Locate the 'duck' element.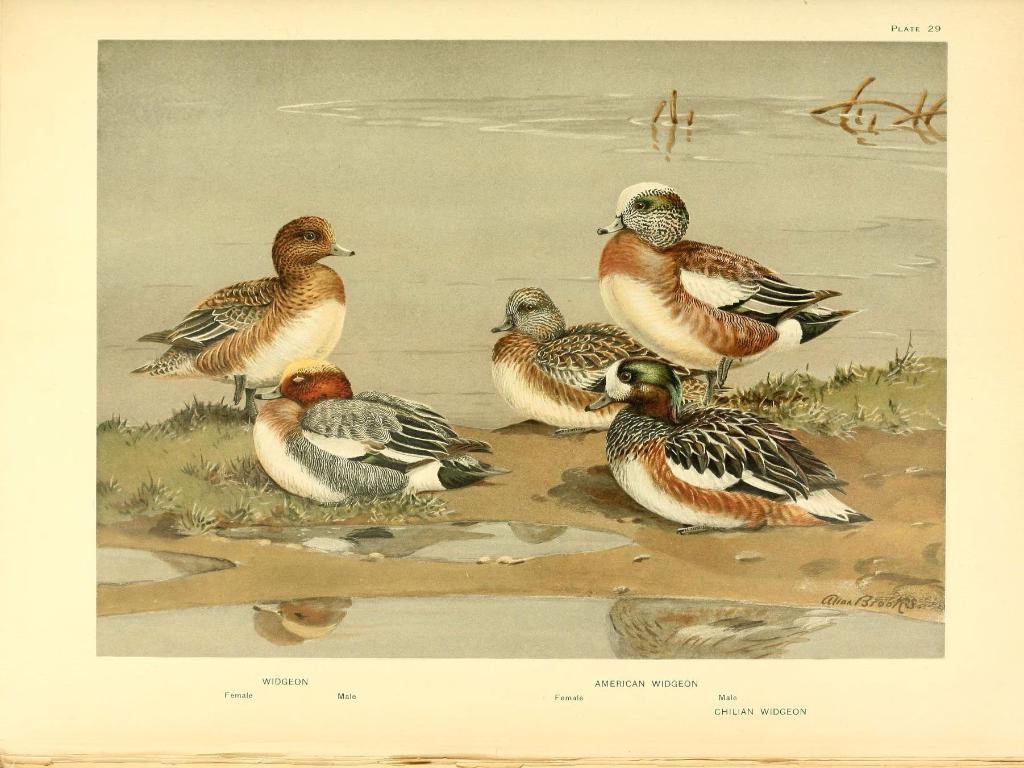
Element bbox: box=[253, 363, 502, 508].
